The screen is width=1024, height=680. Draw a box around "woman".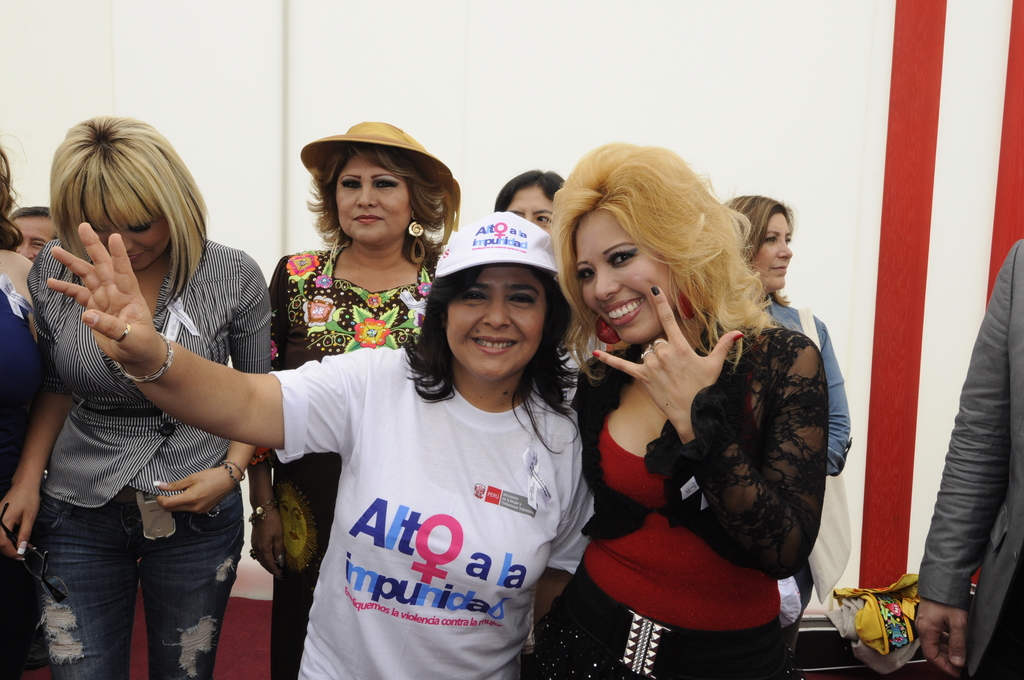
crop(515, 135, 831, 679).
